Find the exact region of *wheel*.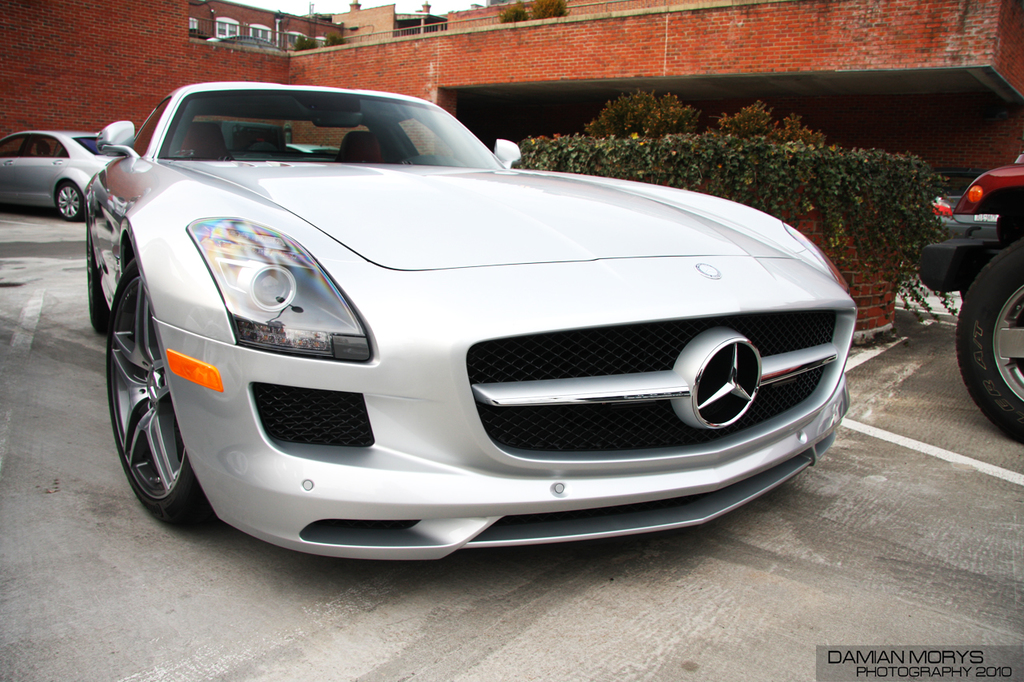
Exact region: [left=107, top=253, right=210, bottom=520].
